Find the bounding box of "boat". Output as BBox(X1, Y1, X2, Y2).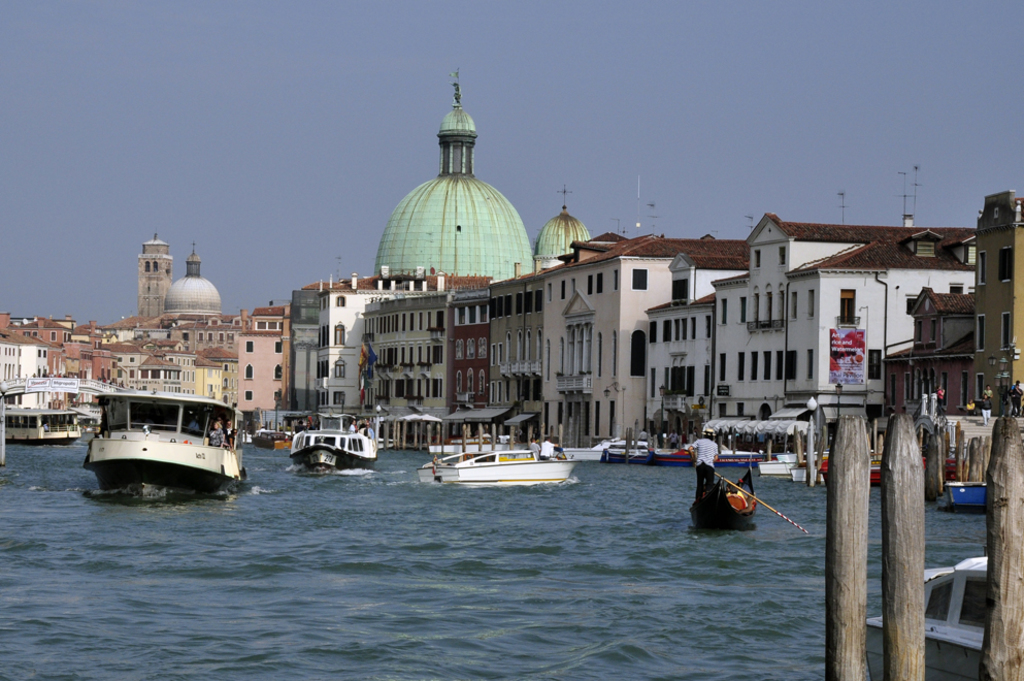
BBox(942, 478, 989, 510).
